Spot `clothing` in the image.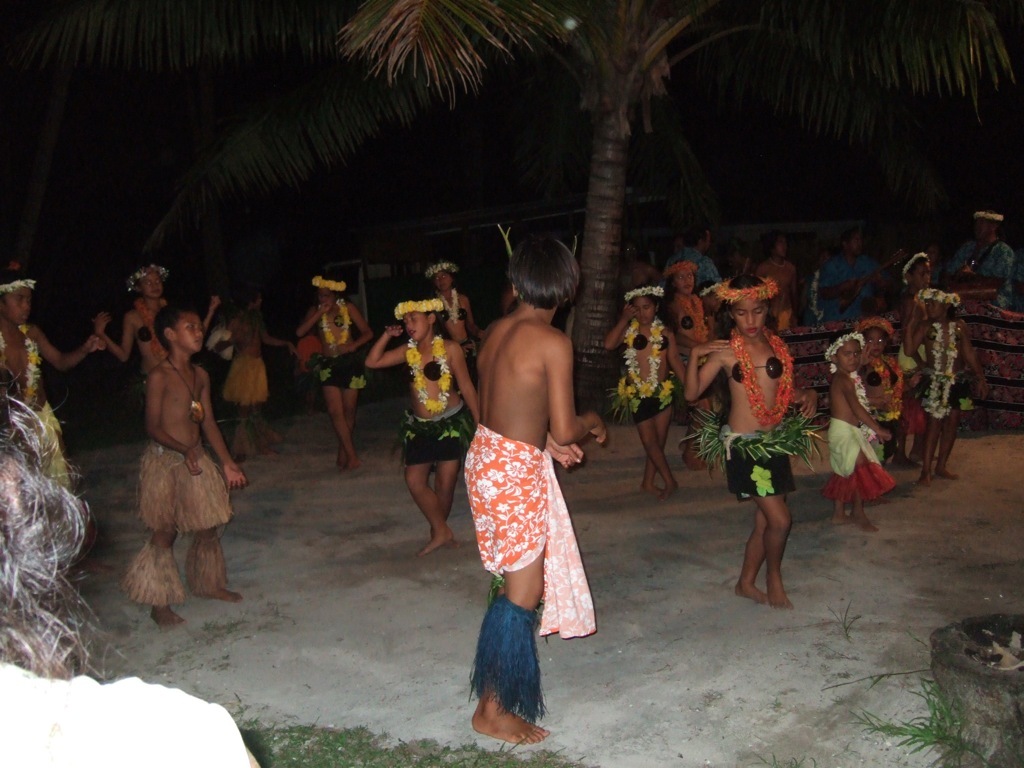
`clothing` found at {"x1": 625, "y1": 379, "x2": 672, "y2": 423}.
